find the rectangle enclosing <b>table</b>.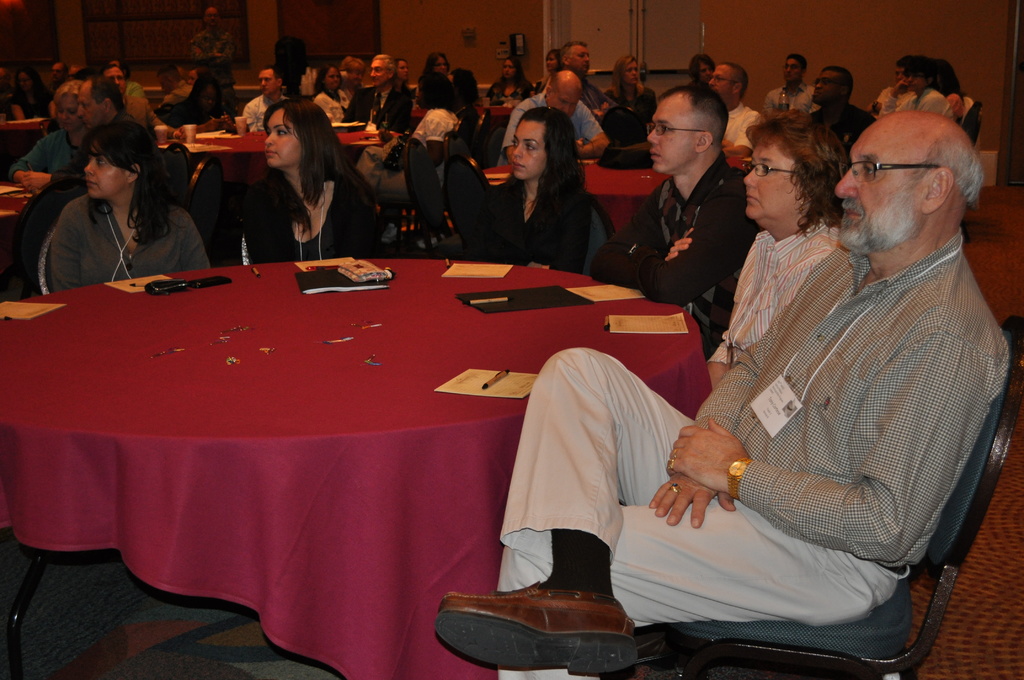
[410, 104, 513, 131].
